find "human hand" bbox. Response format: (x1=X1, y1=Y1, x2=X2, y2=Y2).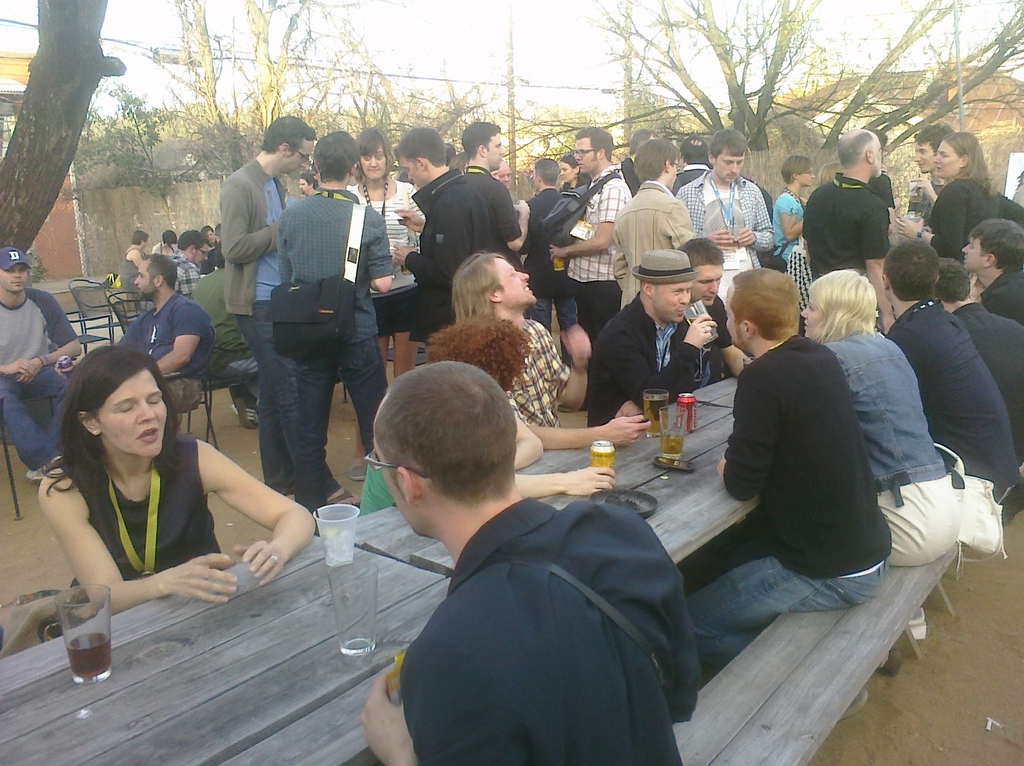
(x1=893, y1=214, x2=925, y2=240).
